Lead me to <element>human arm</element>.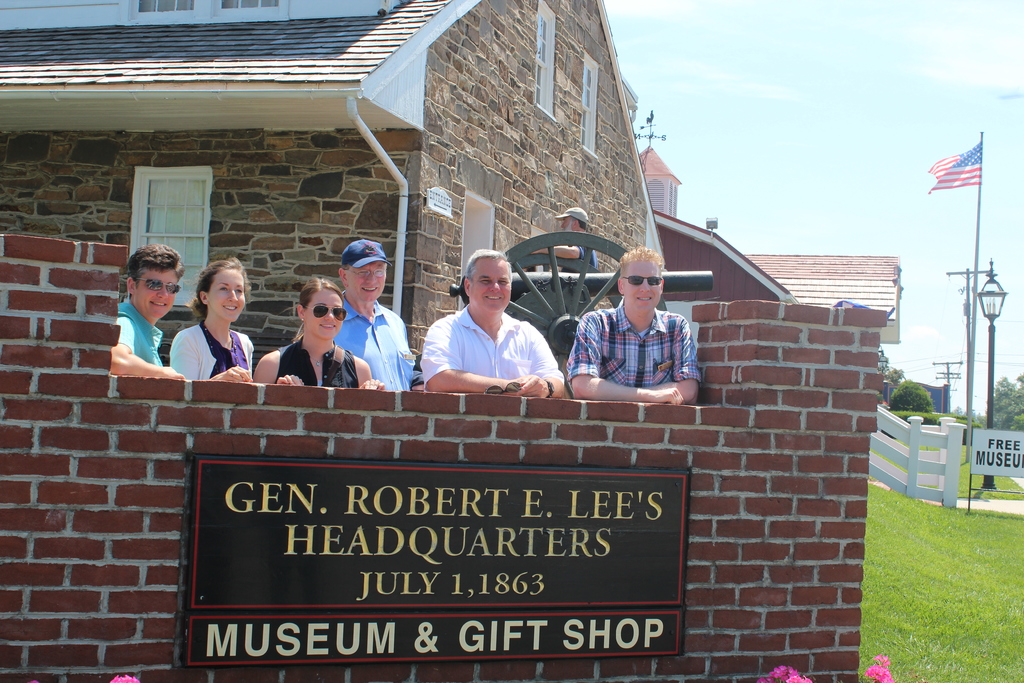
Lead to region(569, 311, 685, 399).
